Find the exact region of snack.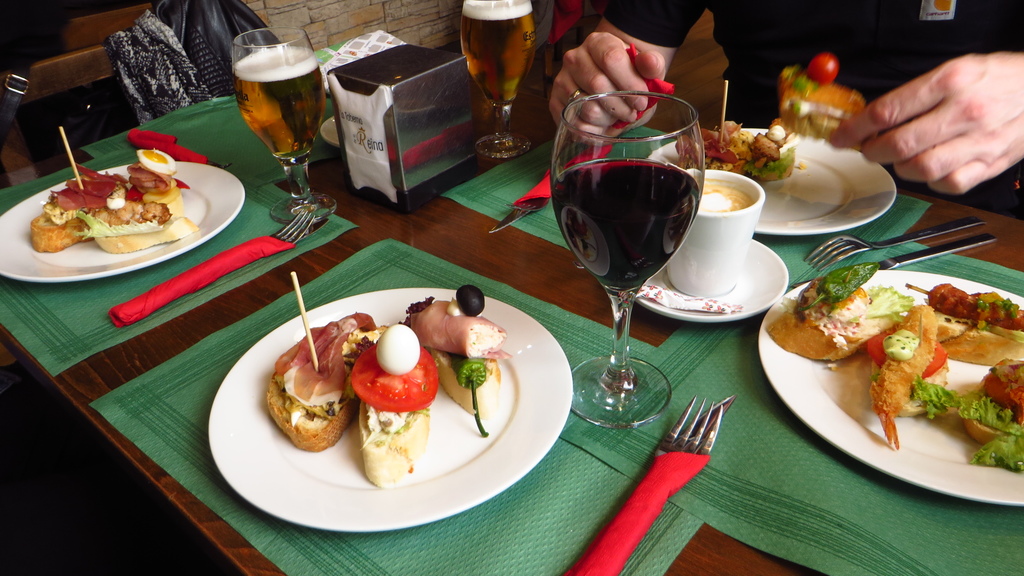
Exact region: box=[767, 264, 912, 358].
